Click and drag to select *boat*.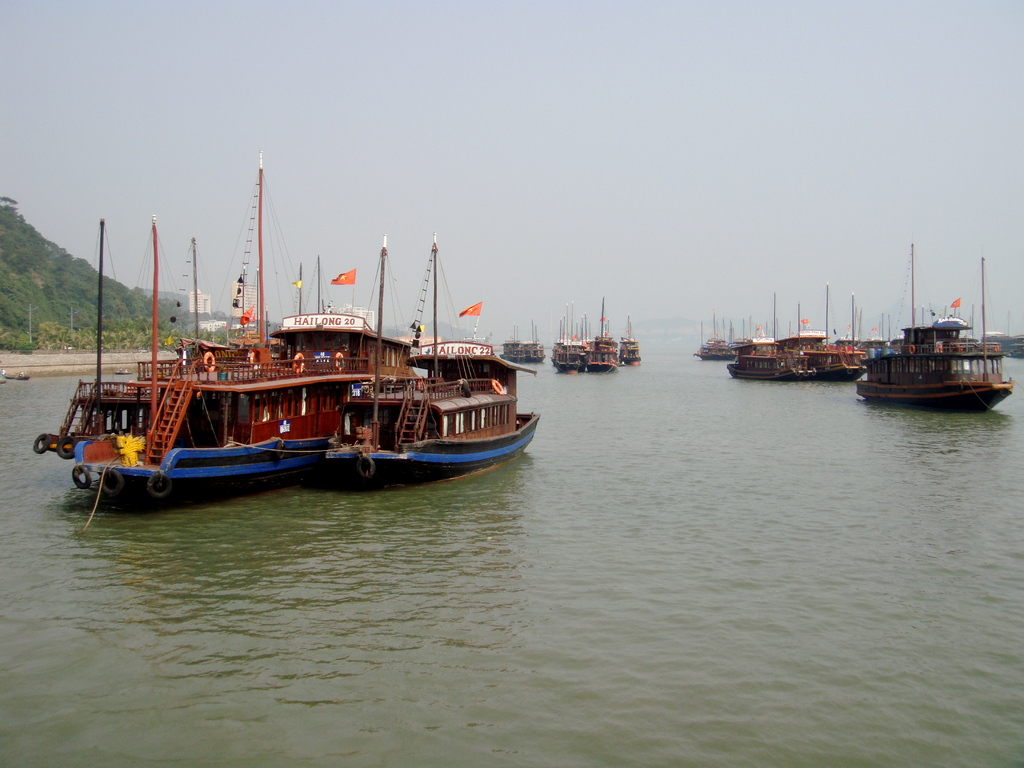
Selection: 626, 316, 636, 360.
